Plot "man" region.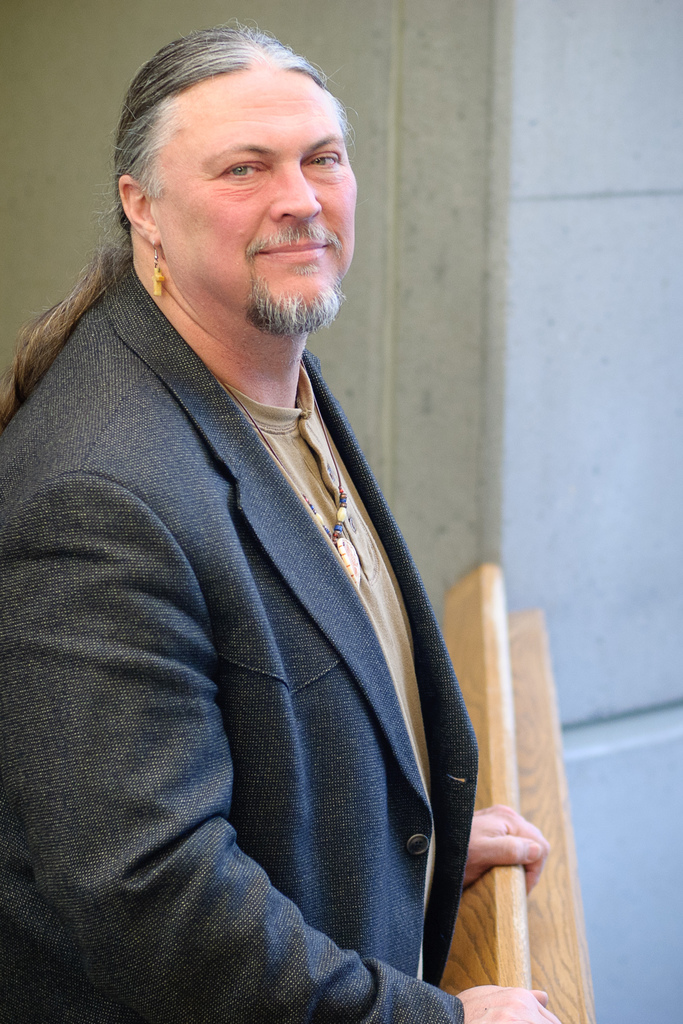
Plotted at x1=0 y1=4 x2=568 y2=1023.
